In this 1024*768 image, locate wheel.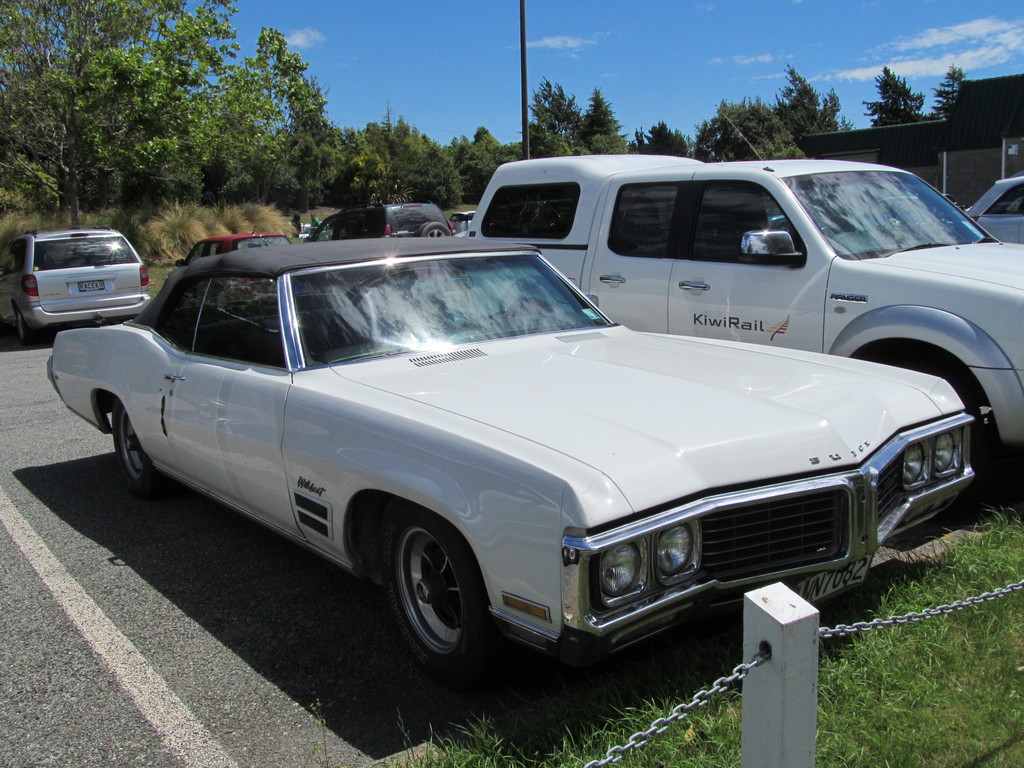
Bounding box: 371, 522, 488, 676.
